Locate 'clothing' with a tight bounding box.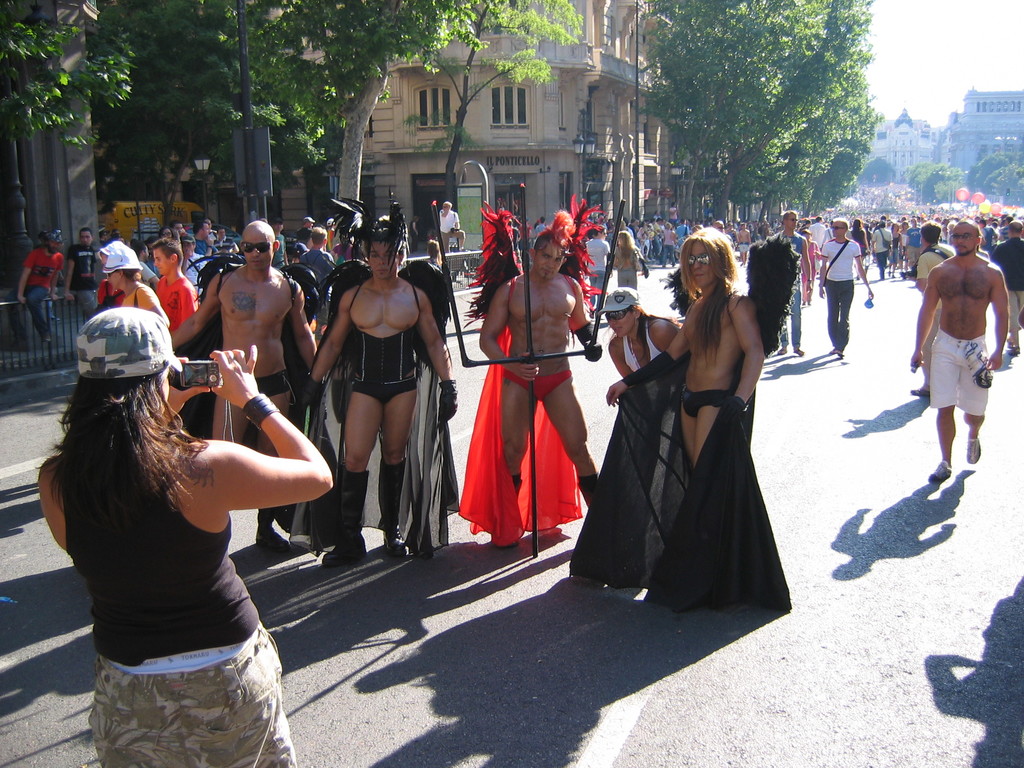
pyautogui.locateOnScreen(271, 234, 286, 266).
